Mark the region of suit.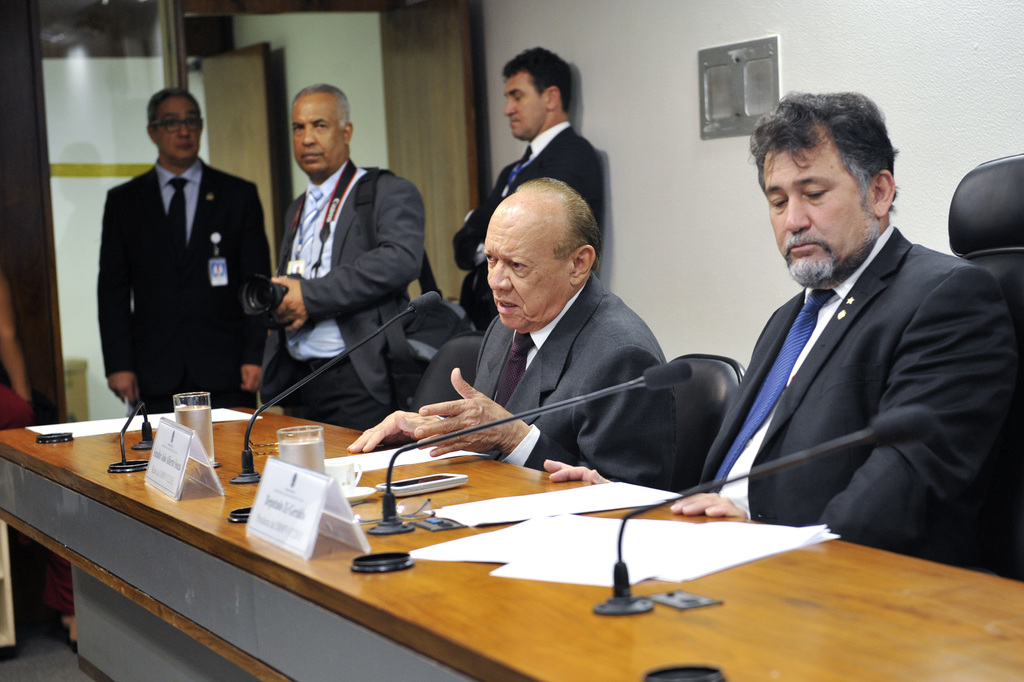
Region: left=607, top=215, right=1023, bottom=586.
